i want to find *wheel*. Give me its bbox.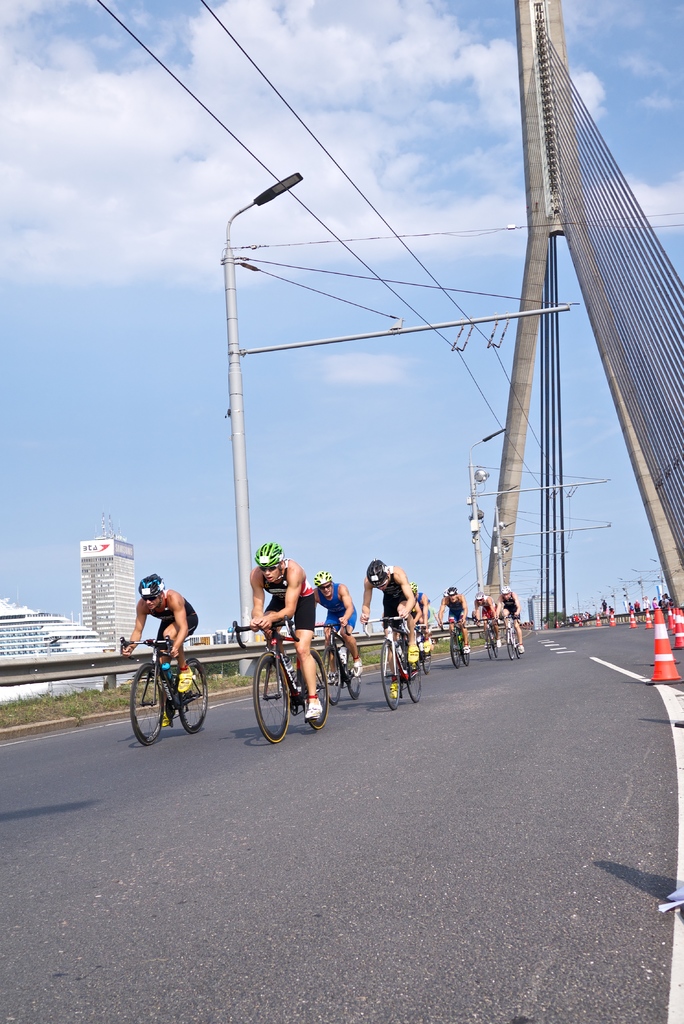
bbox=(322, 648, 343, 704).
